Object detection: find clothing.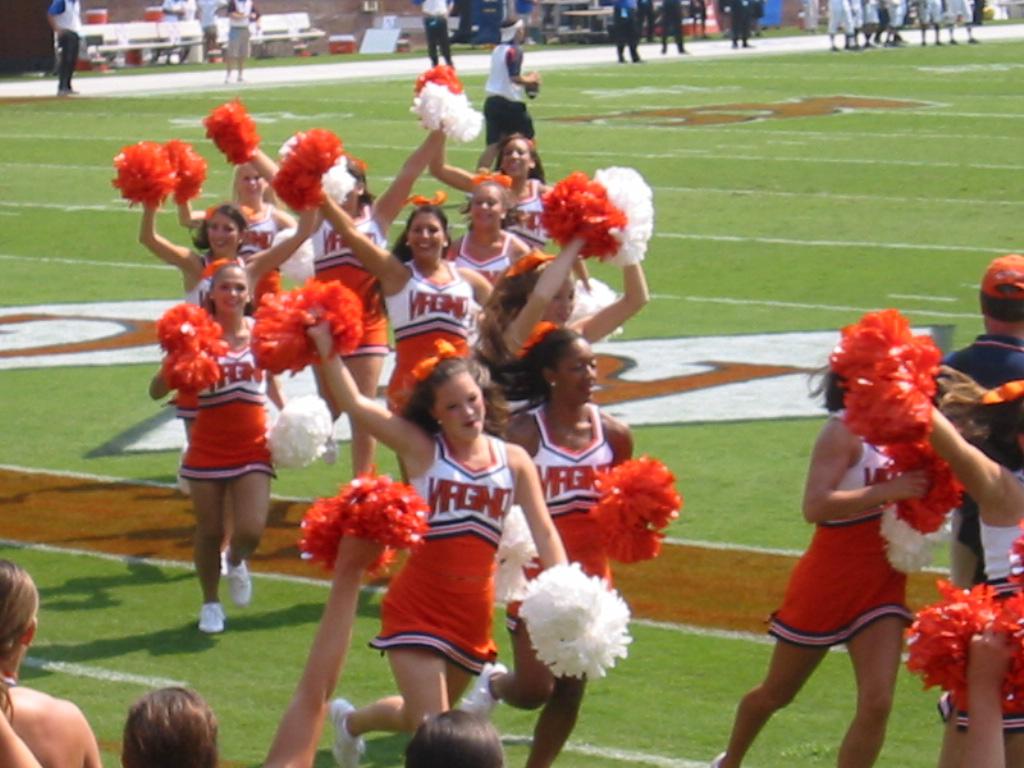
l=173, t=310, r=262, b=484.
